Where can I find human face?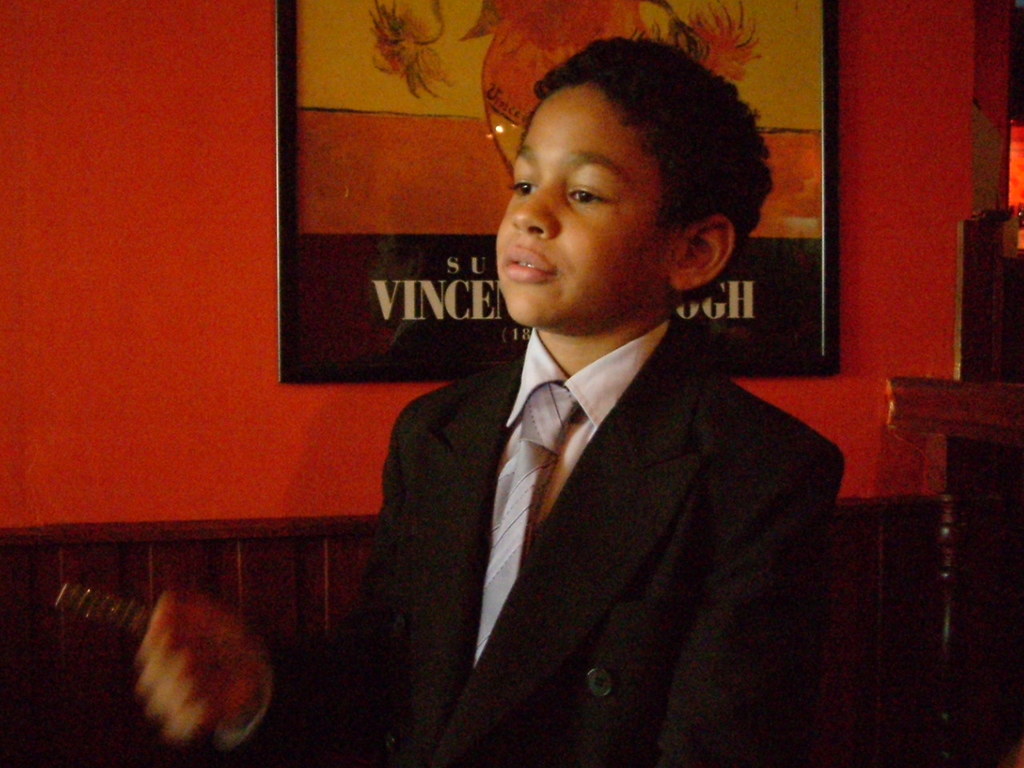
You can find it at <box>496,90,671,334</box>.
